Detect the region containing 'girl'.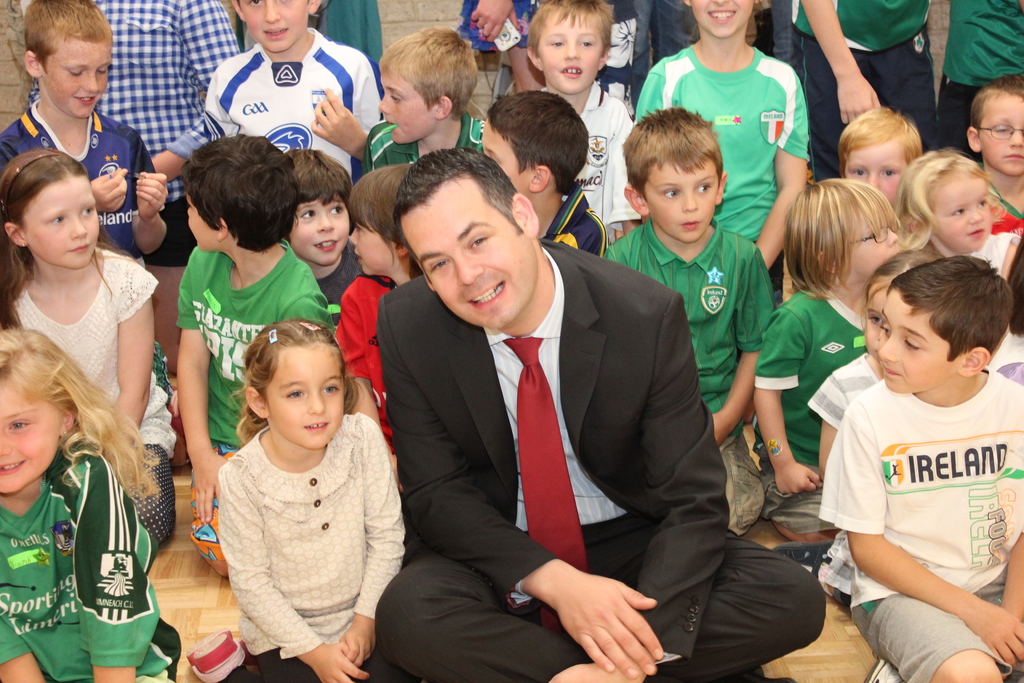
rect(0, 149, 179, 563).
